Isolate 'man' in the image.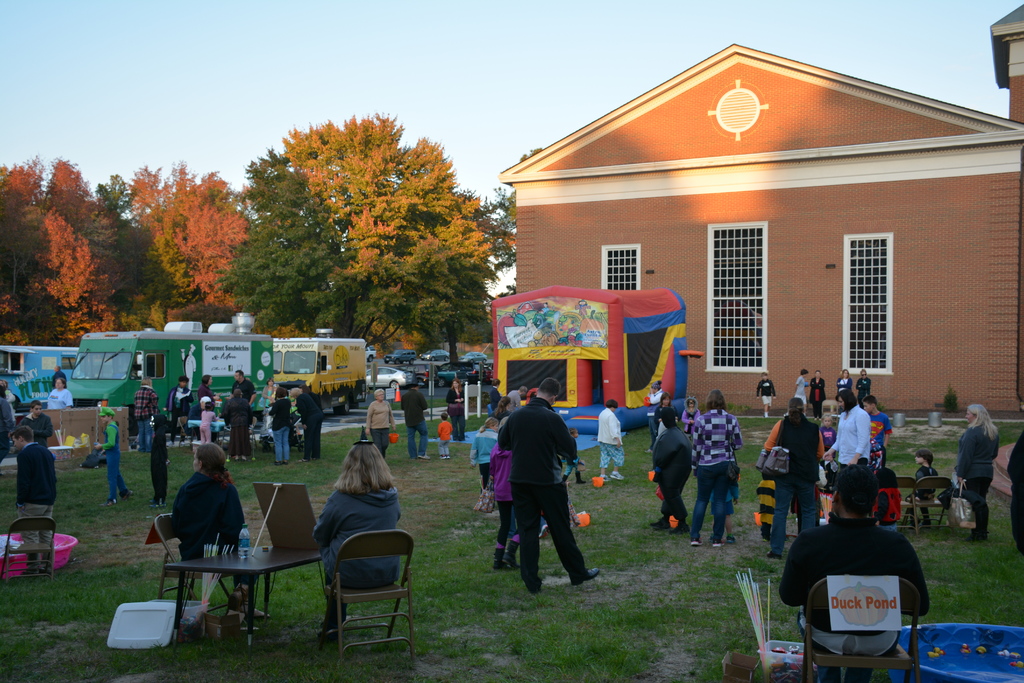
Isolated region: bbox=(399, 383, 431, 461).
